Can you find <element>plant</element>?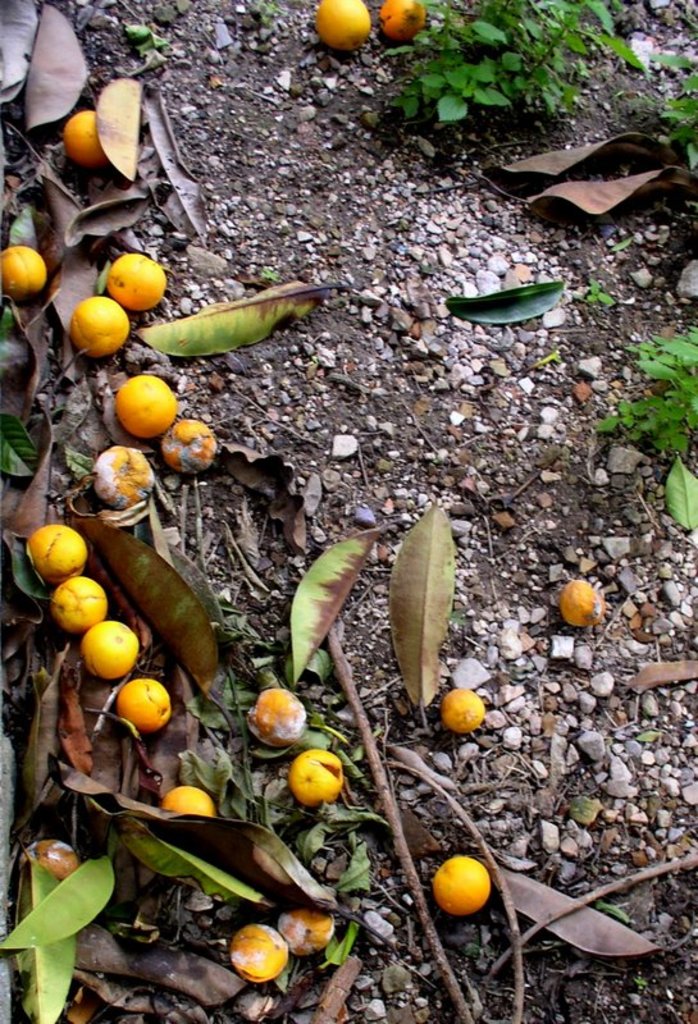
Yes, bounding box: (653, 47, 697, 168).
